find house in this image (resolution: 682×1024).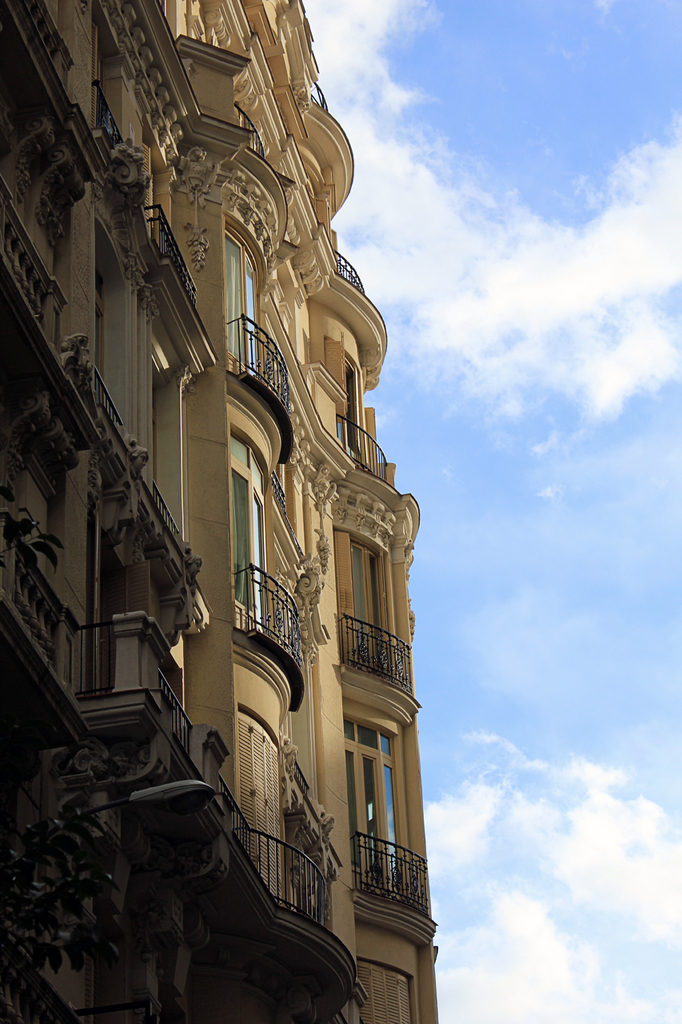
(12, 34, 499, 960).
